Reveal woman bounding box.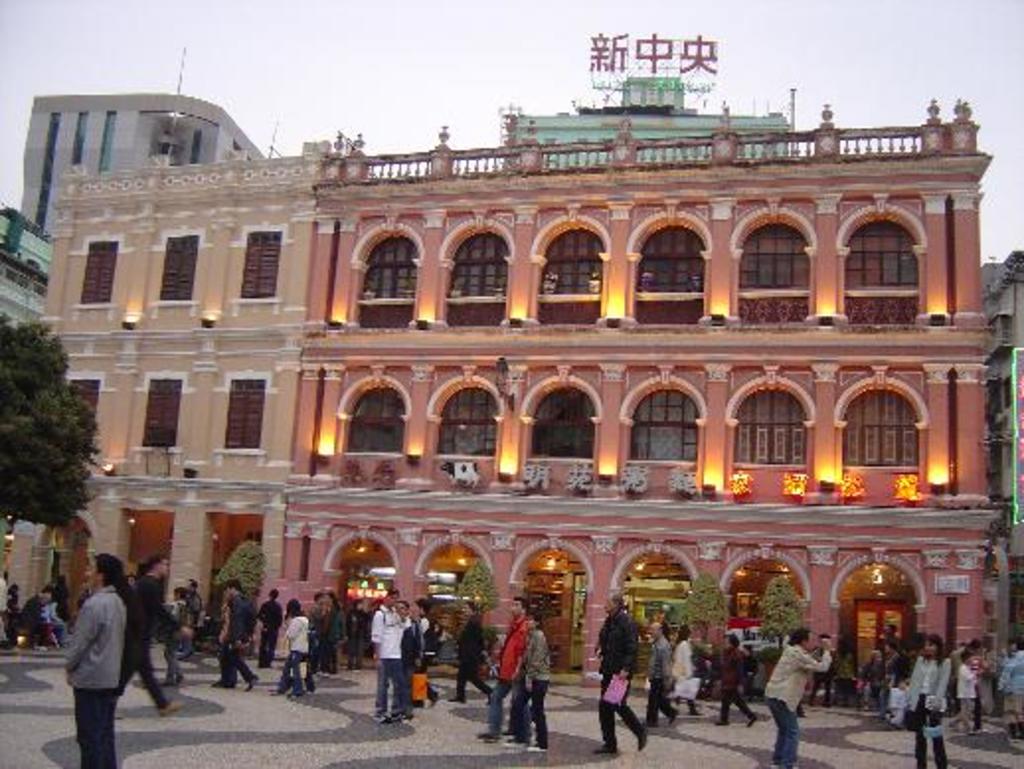
Revealed: (x1=520, y1=609, x2=550, y2=753).
